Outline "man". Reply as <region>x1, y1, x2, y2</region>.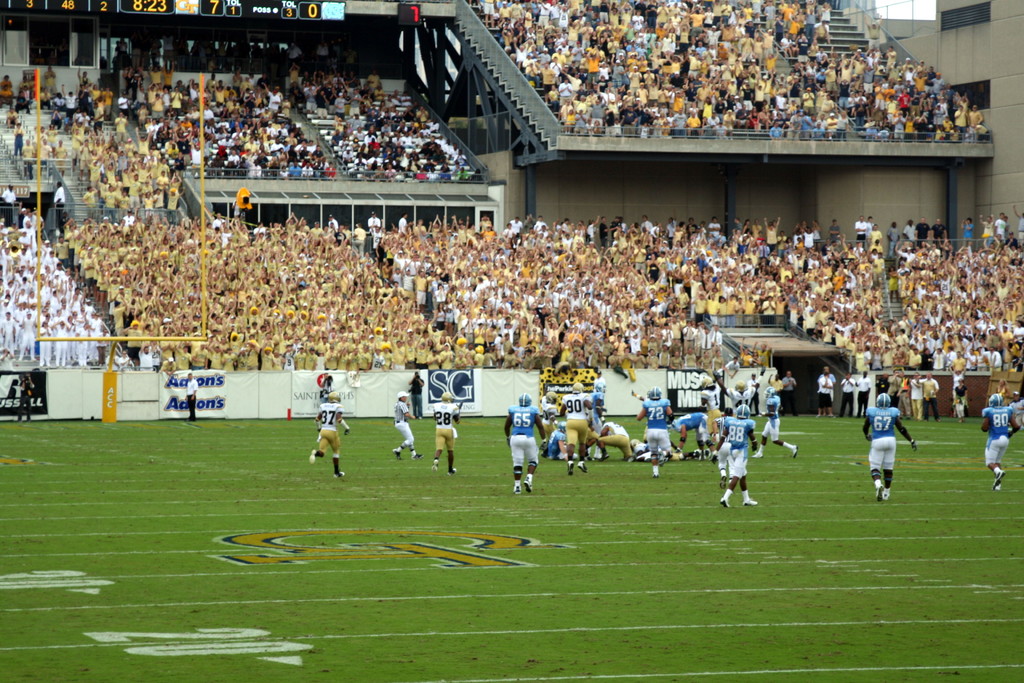
<region>305, 391, 349, 481</region>.
